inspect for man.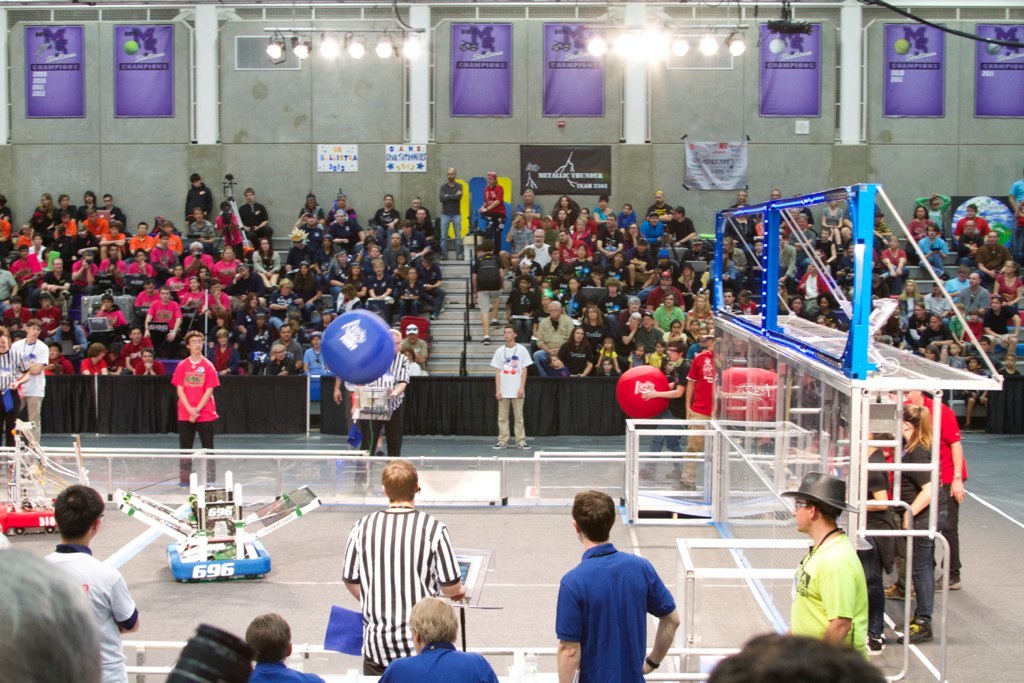
Inspection: <box>294,211,329,247</box>.
